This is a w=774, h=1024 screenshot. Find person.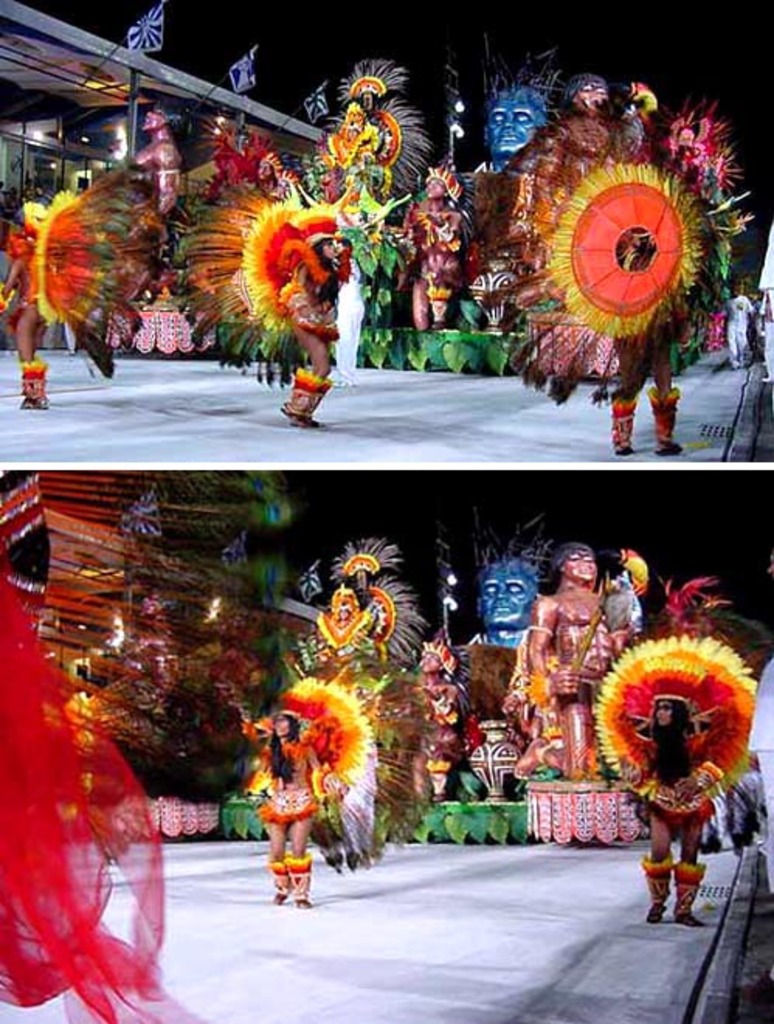
Bounding box: {"x1": 530, "y1": 545, "x2": 606, "y2": 791}.
